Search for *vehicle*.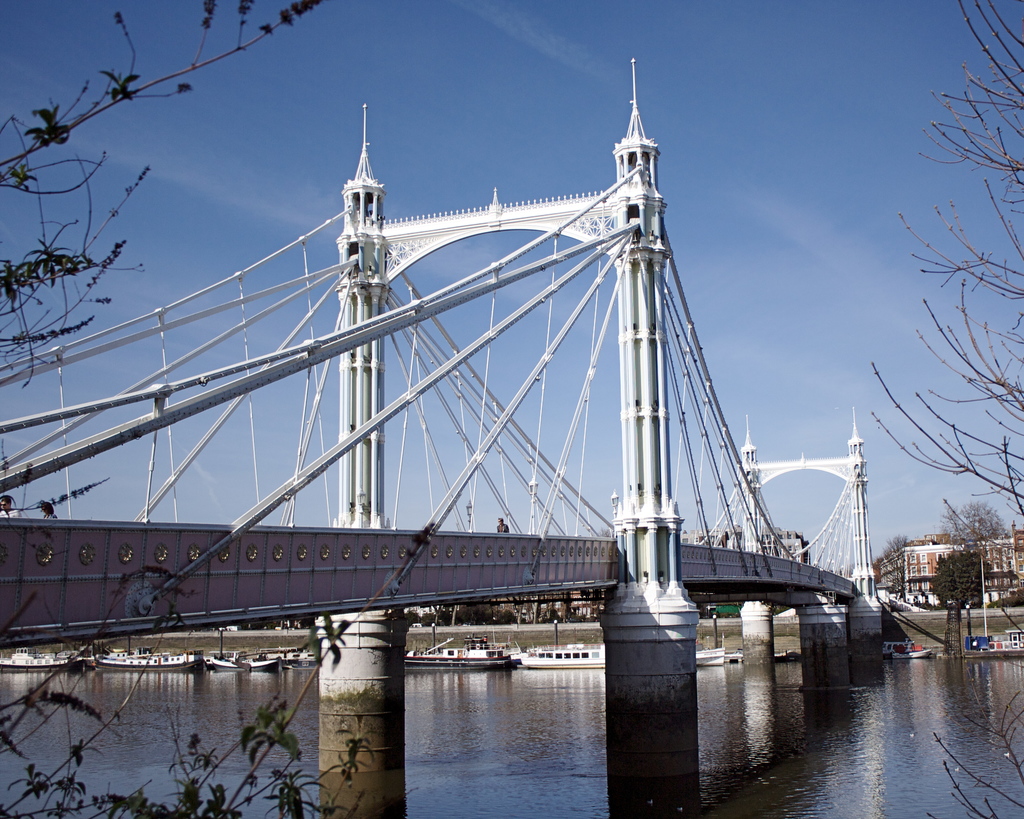
Found at [left=517, top=620, right=607, bottom=670].
